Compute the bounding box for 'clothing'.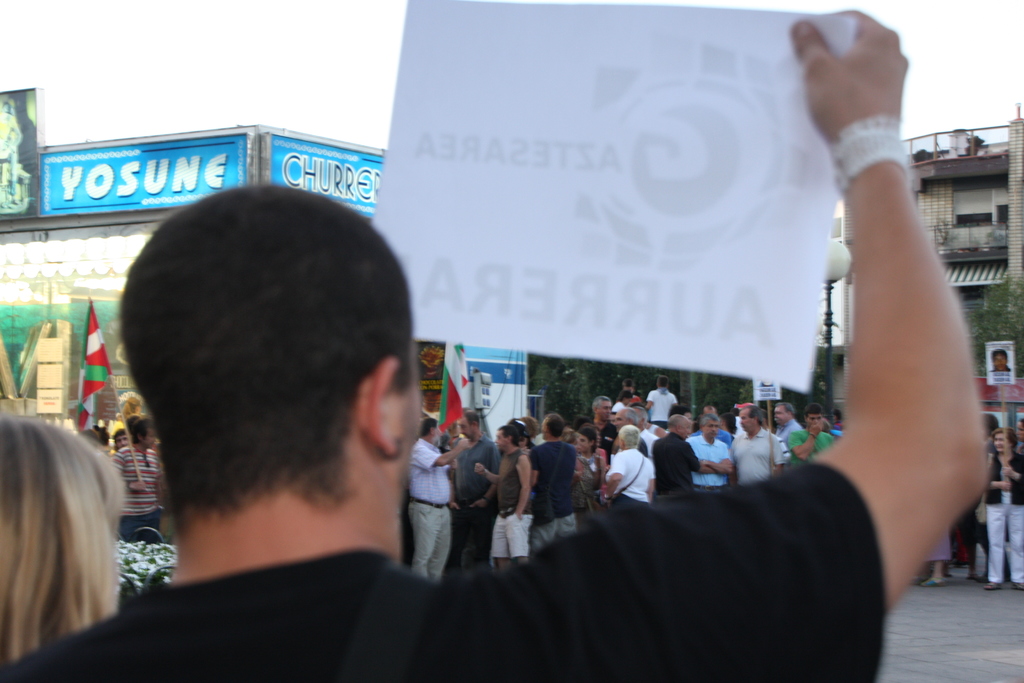
[x1=567, y1=443, x2=592, y2=506].
